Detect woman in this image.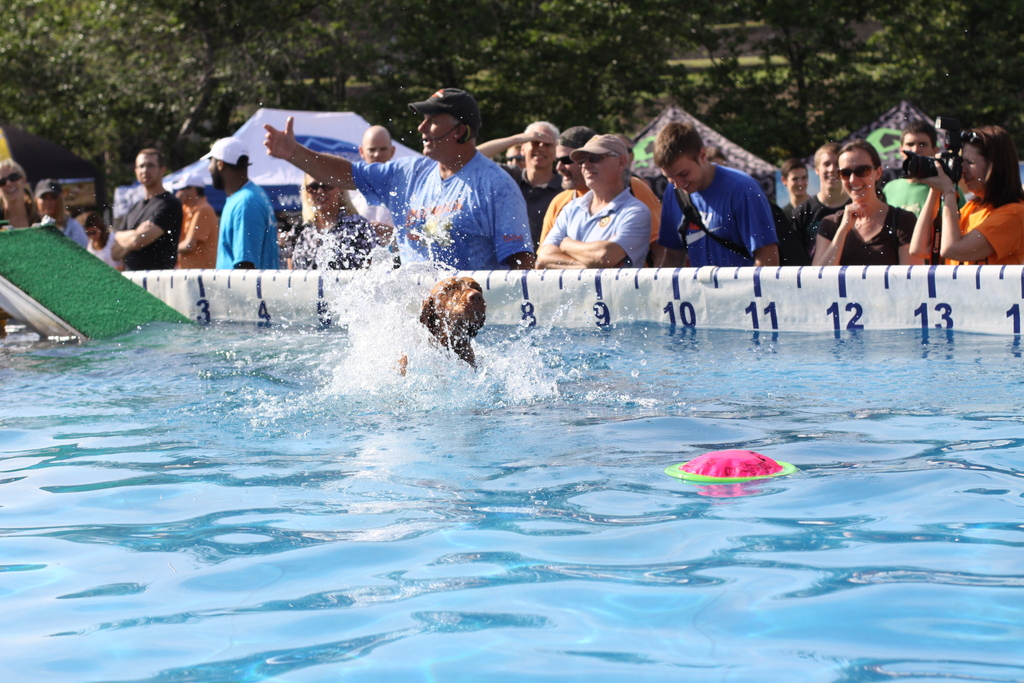
Detection: 812, 137, 913, 268.
